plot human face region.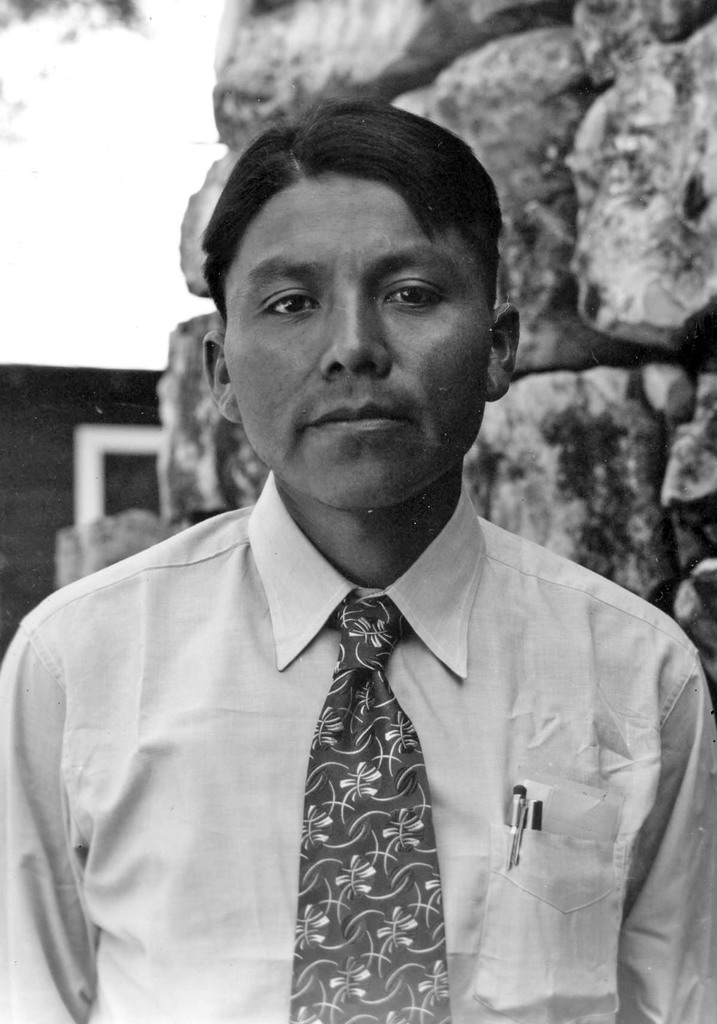
Plotted at x1=230 y1=176 x2=488 y2=510.
